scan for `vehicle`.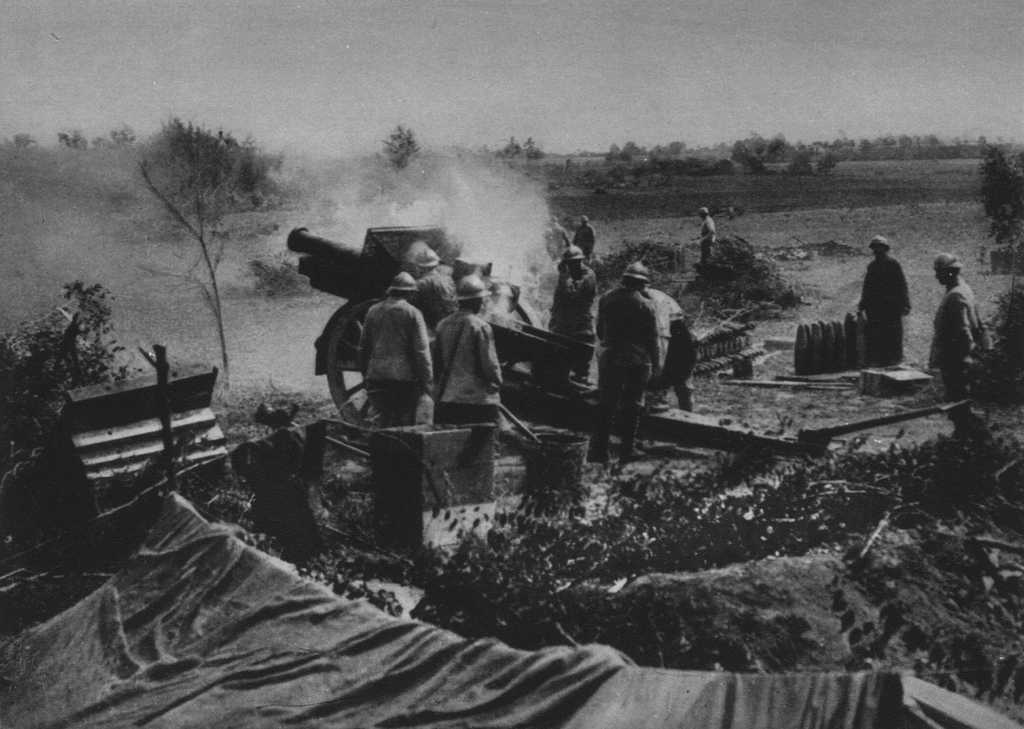
Scan result: [left=293, top=219, right=966, bottom=434].
